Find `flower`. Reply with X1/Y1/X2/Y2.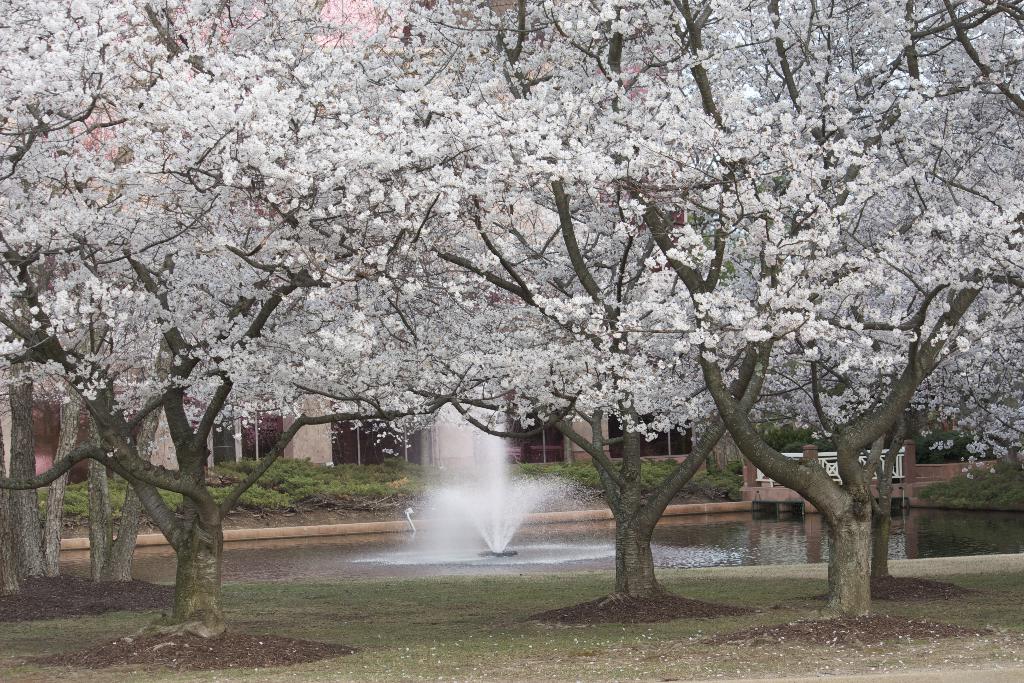
641/431/658/446.
